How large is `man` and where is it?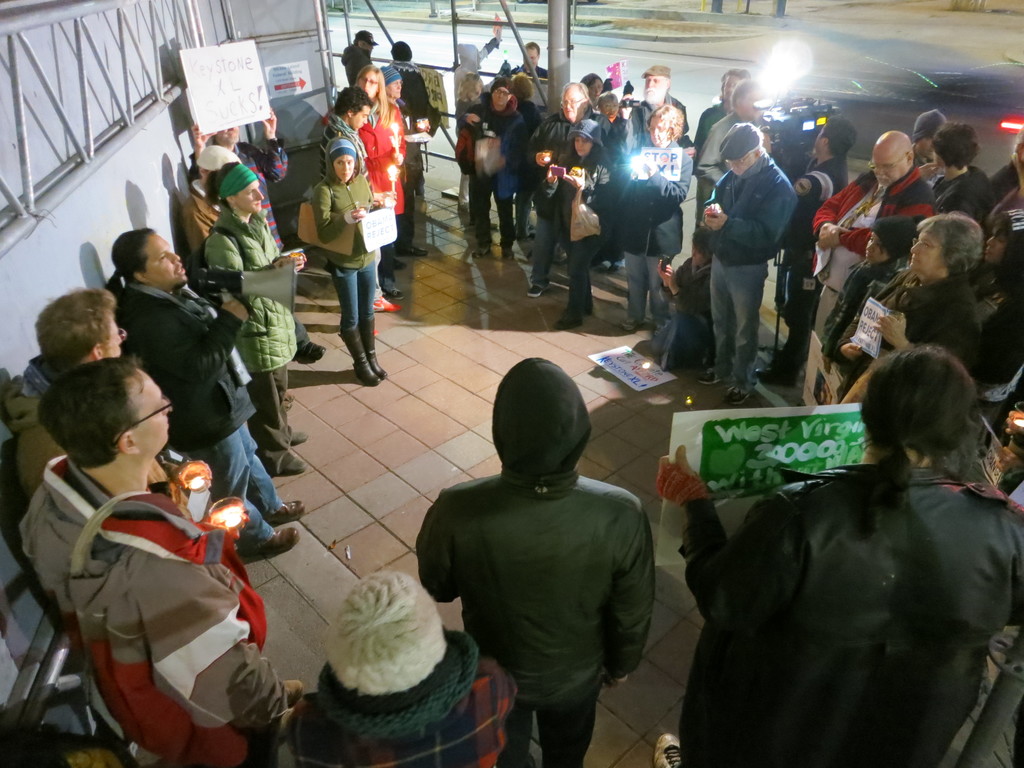
Bounding box: region(293, 563, 516, 767).
